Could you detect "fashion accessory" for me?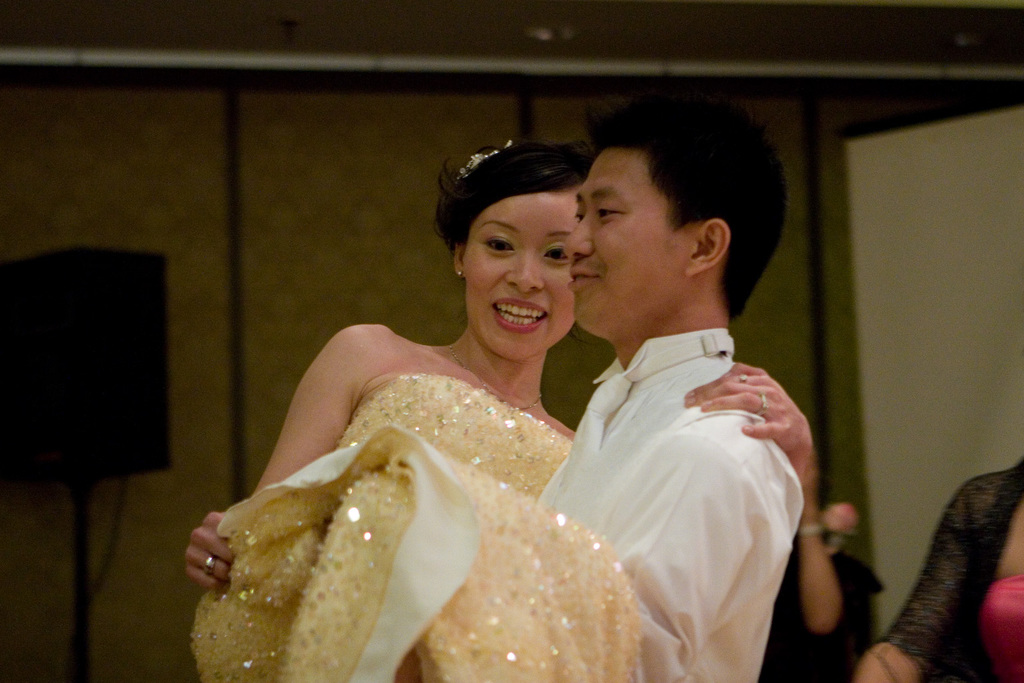
Detection result: left=801, top=522, right=827, bottom=536.
